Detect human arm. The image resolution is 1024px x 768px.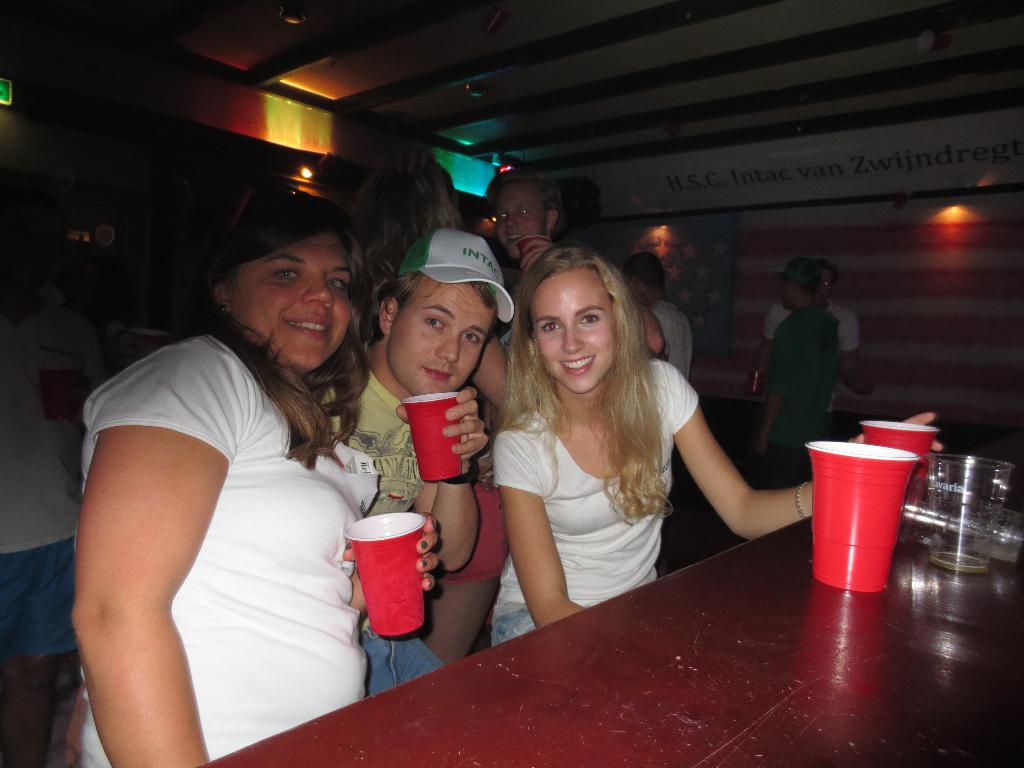
pyautogui.locateOnScreen(413, 379, 486, 581).
